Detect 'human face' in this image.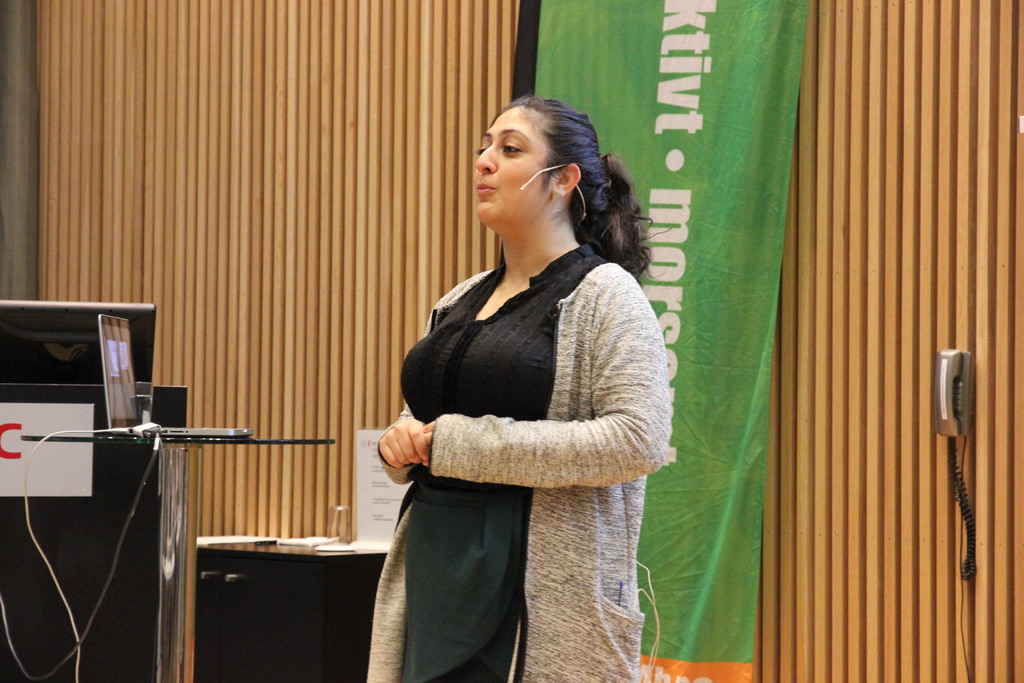
Detection: [x1=470, y1=103, x2=544, y2=223].
